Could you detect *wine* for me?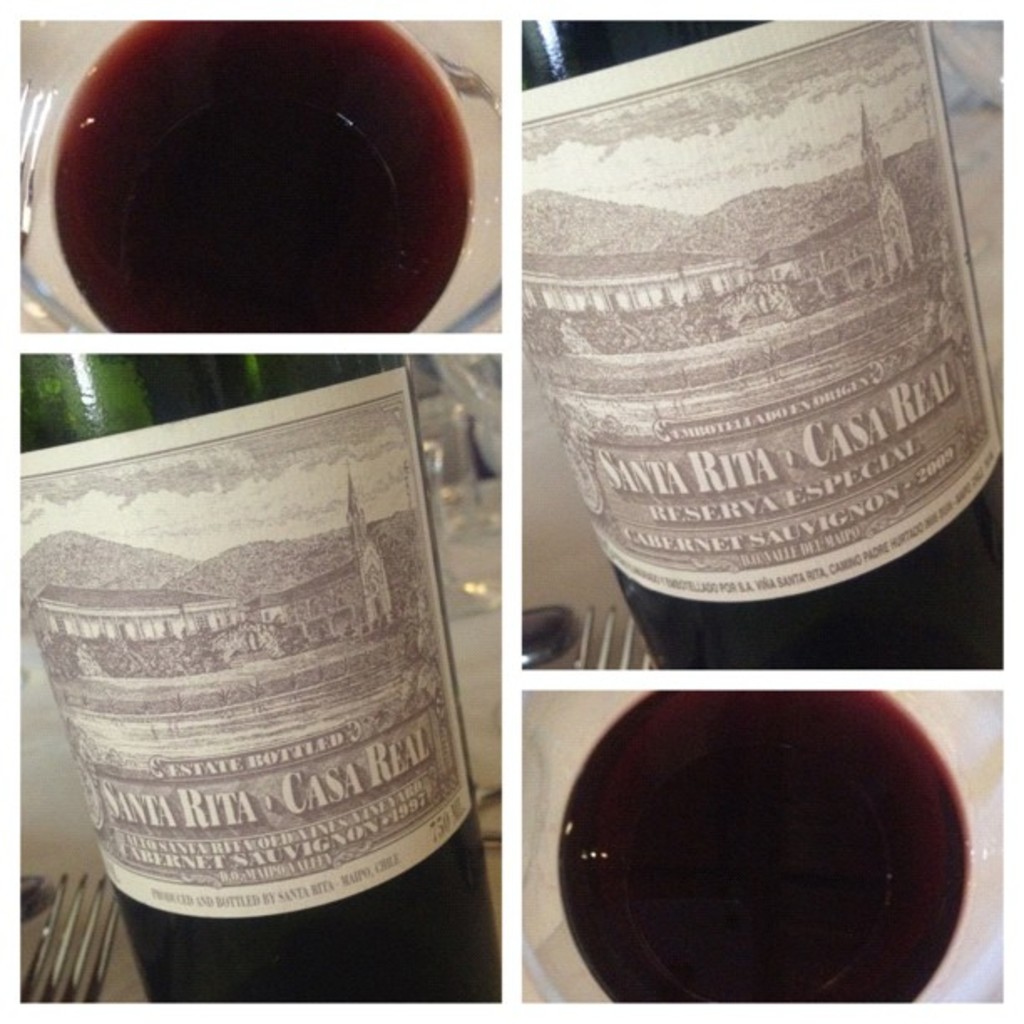
Detection result: pyautogui.locateOnScreen(557, 684, 970, 1006).
